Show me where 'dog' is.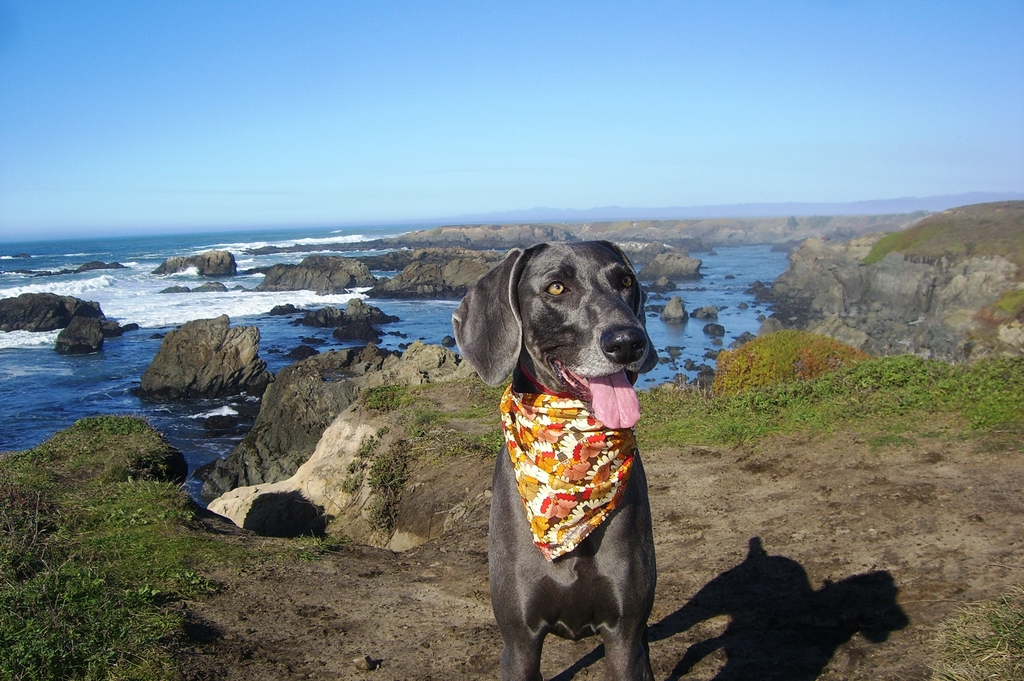
'dog' is at 451 240 661 680.
